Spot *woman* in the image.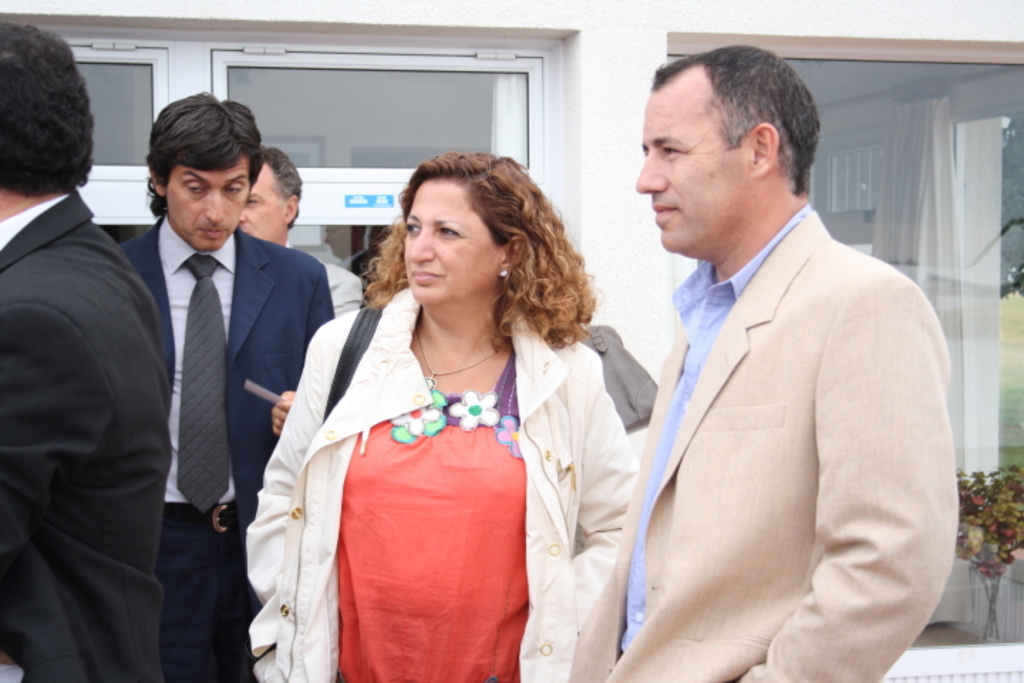
*woman* found at <box>262,154,597,682</box>.
